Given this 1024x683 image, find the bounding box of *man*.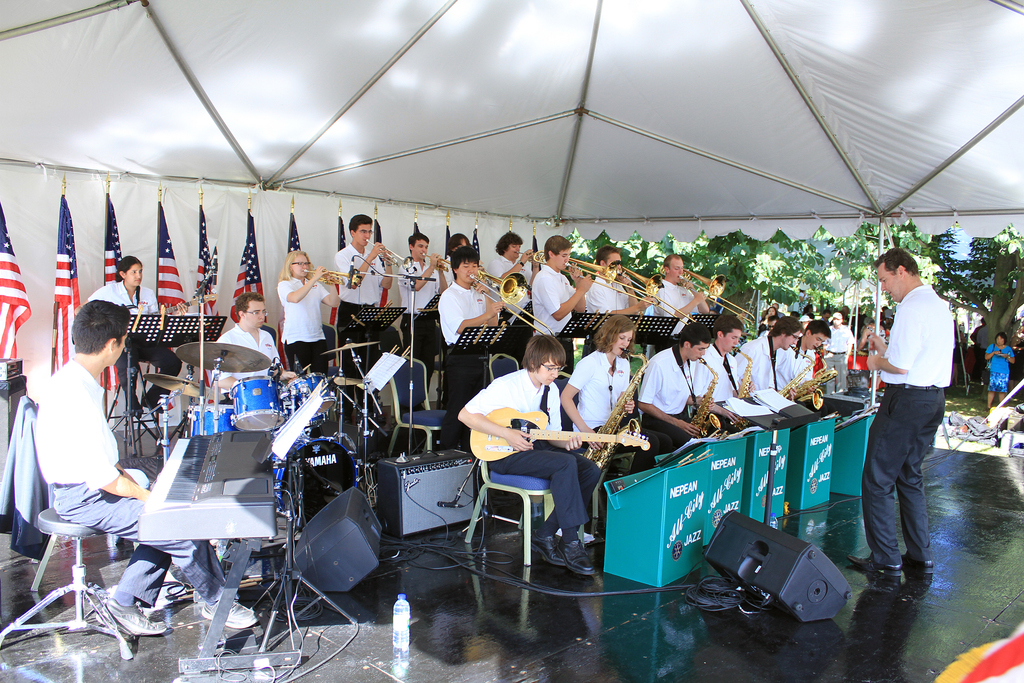
{"x1": 28, "y1": 294, "x2": 259, "y2": 638}.
